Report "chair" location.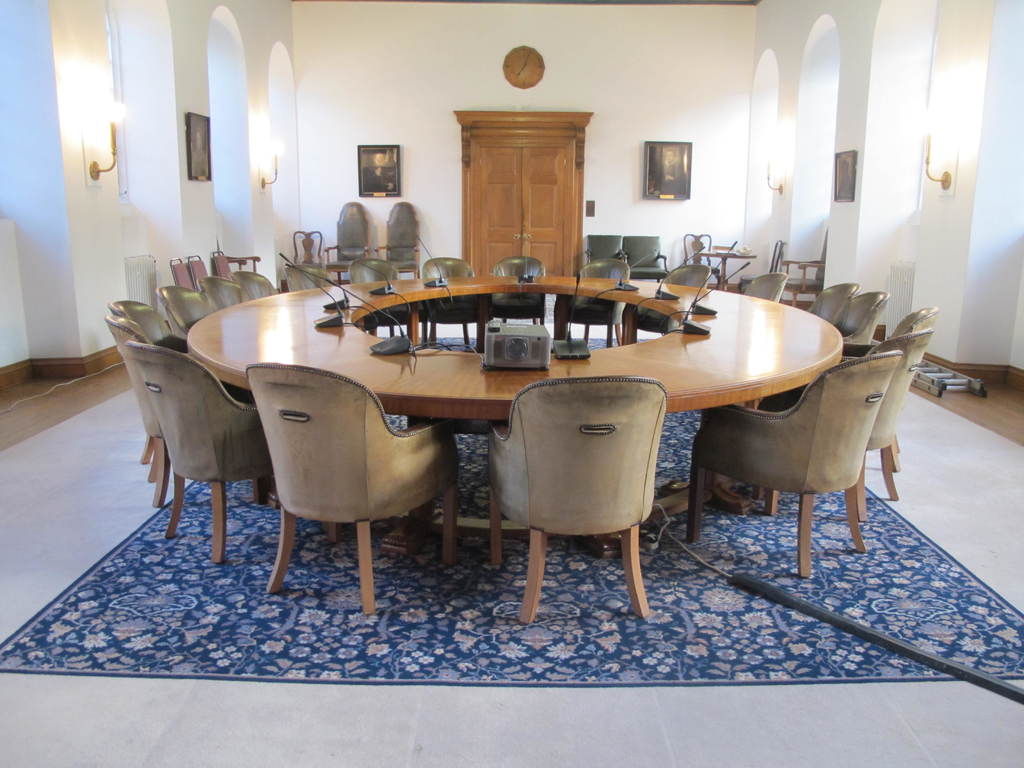
Report: 107:295:186:349.
